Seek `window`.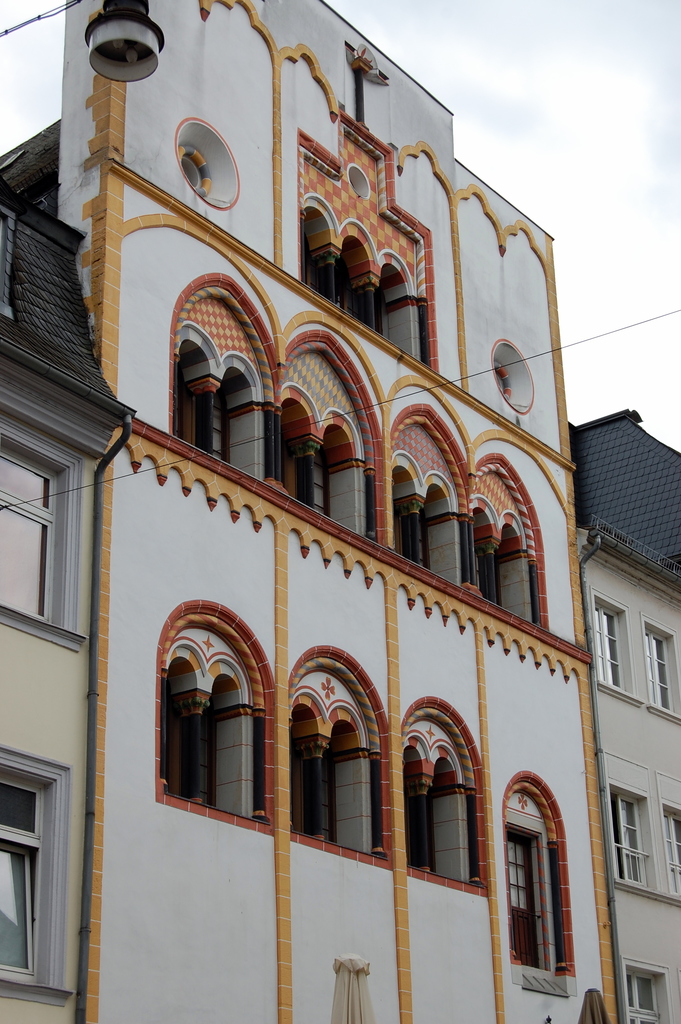
region(0, 730, 85, 1004).
